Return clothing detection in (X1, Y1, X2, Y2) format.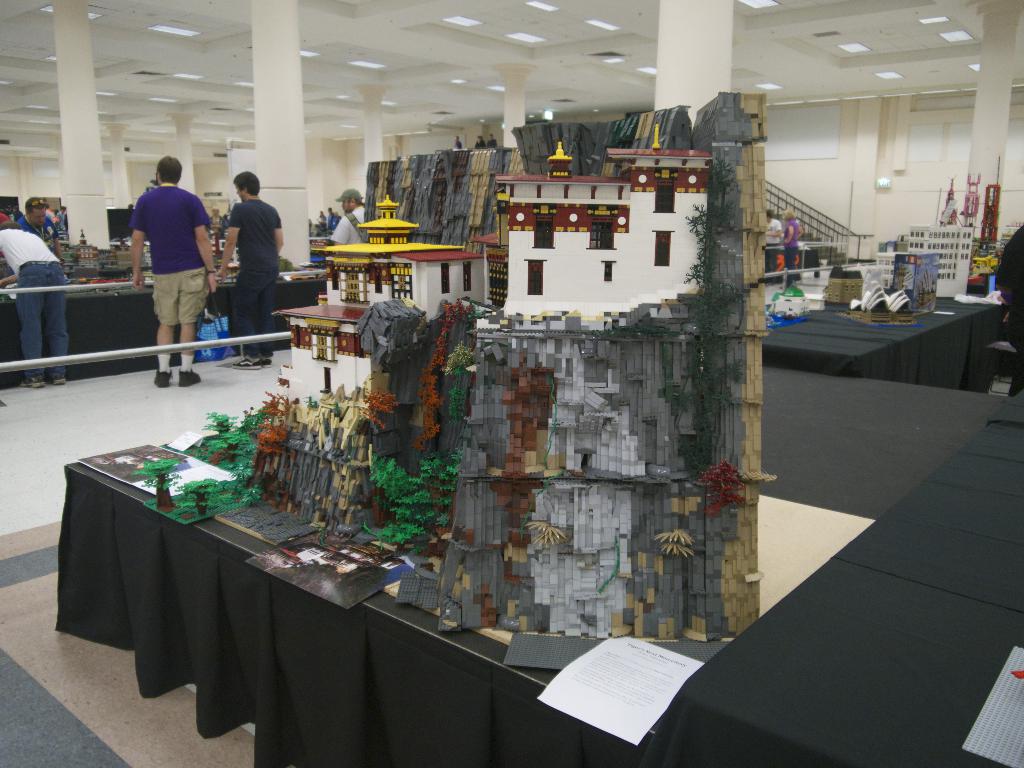
(454, 140, 461, 148).
